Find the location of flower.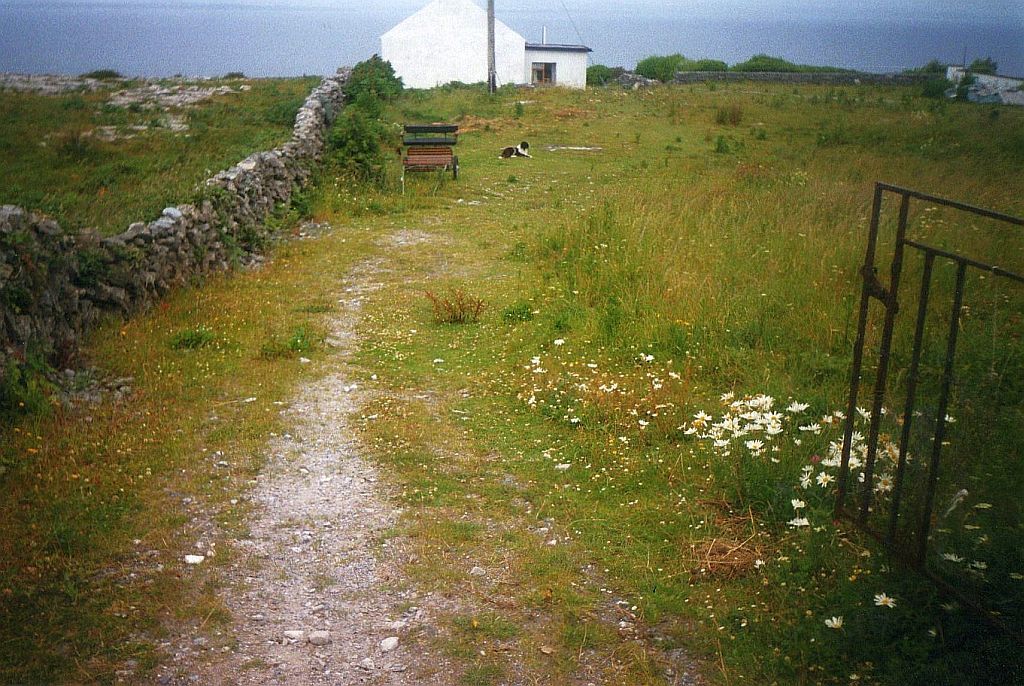
Location: (x1=875, y1=477, x2=895, y2=497).
